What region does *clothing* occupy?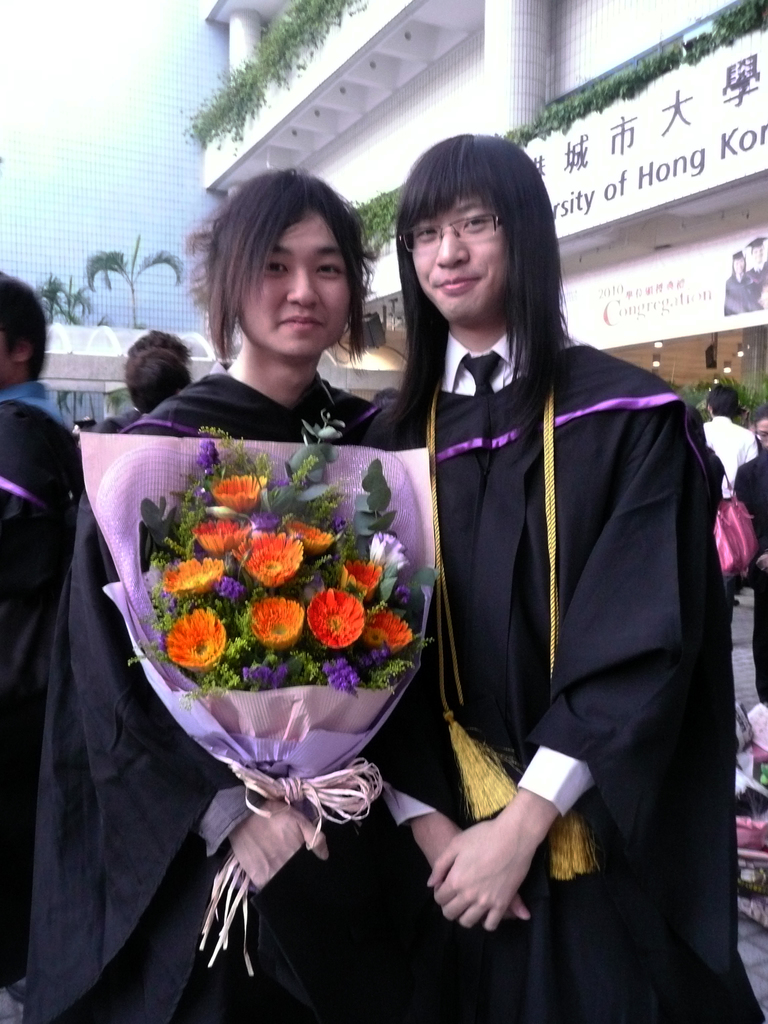
x1=376 y1=250 x2=732 y2=962.
